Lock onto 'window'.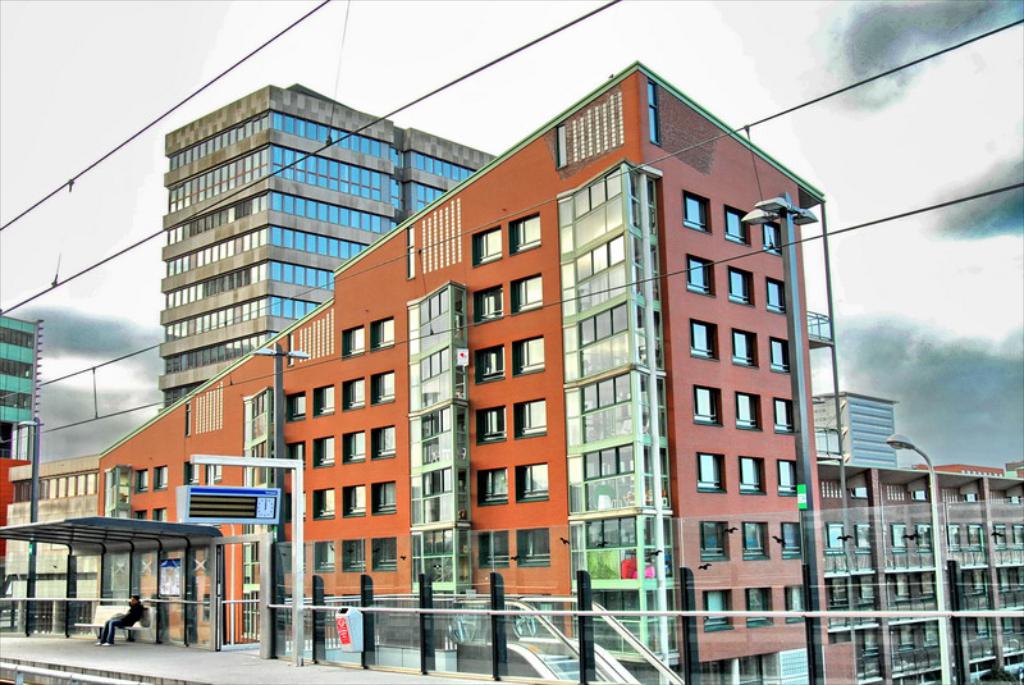
Locked: 776, 458, 797, 494.
